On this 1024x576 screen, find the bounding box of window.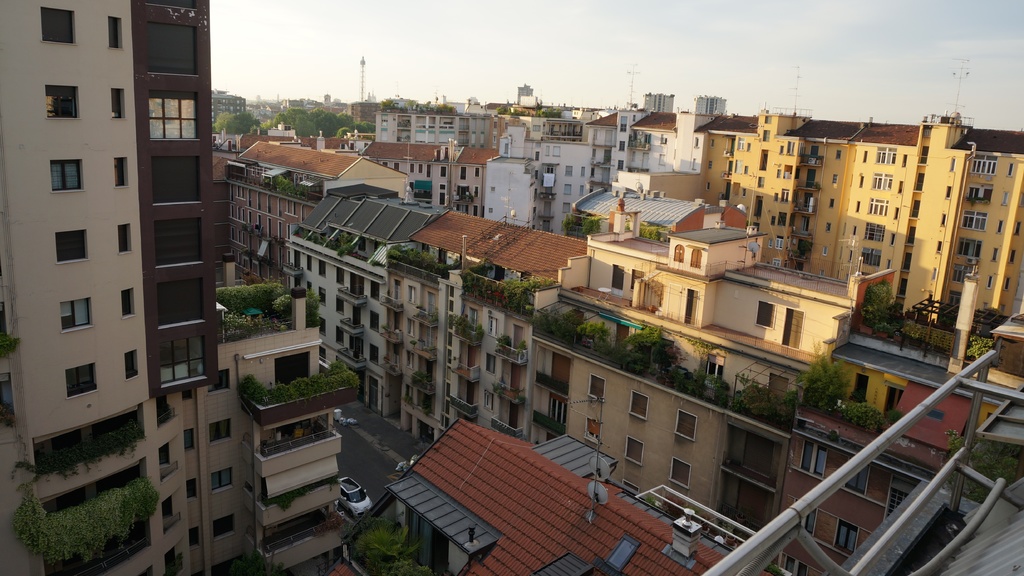
Bounding box: [x1=111, y1=88, x2=124, y2=123].
